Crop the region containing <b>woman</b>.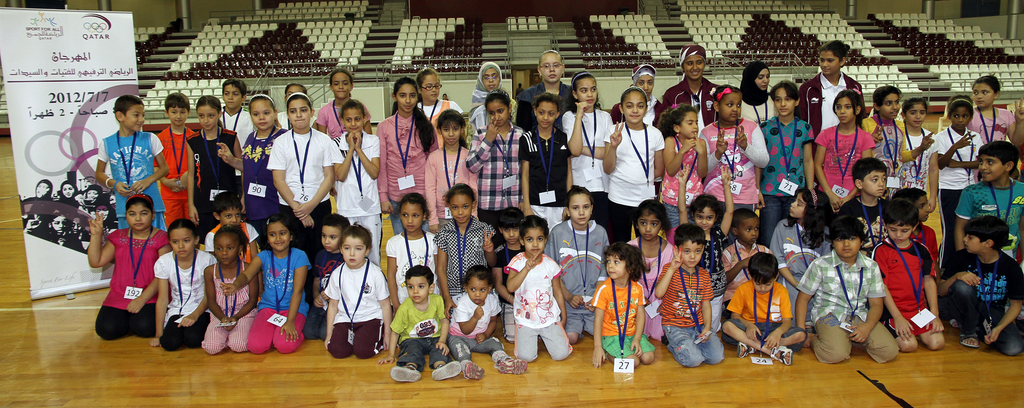
Crop region: {"x1": 94, "y1": 201, "x2": 115, "y2": 233}.
